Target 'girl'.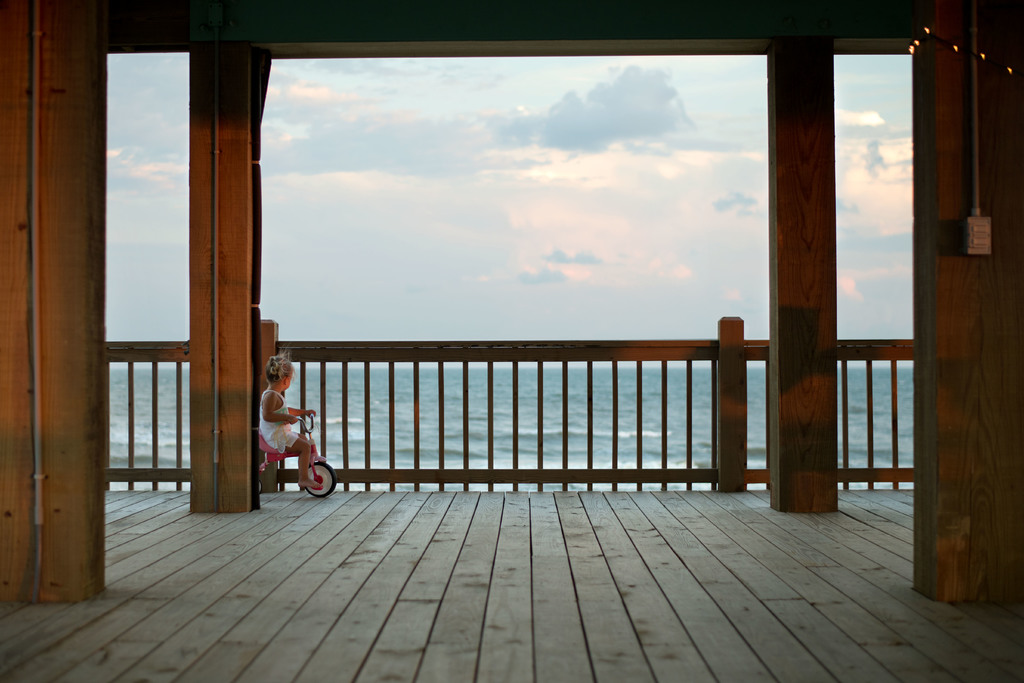
Target region: <box>255,350,319,492</box>.
